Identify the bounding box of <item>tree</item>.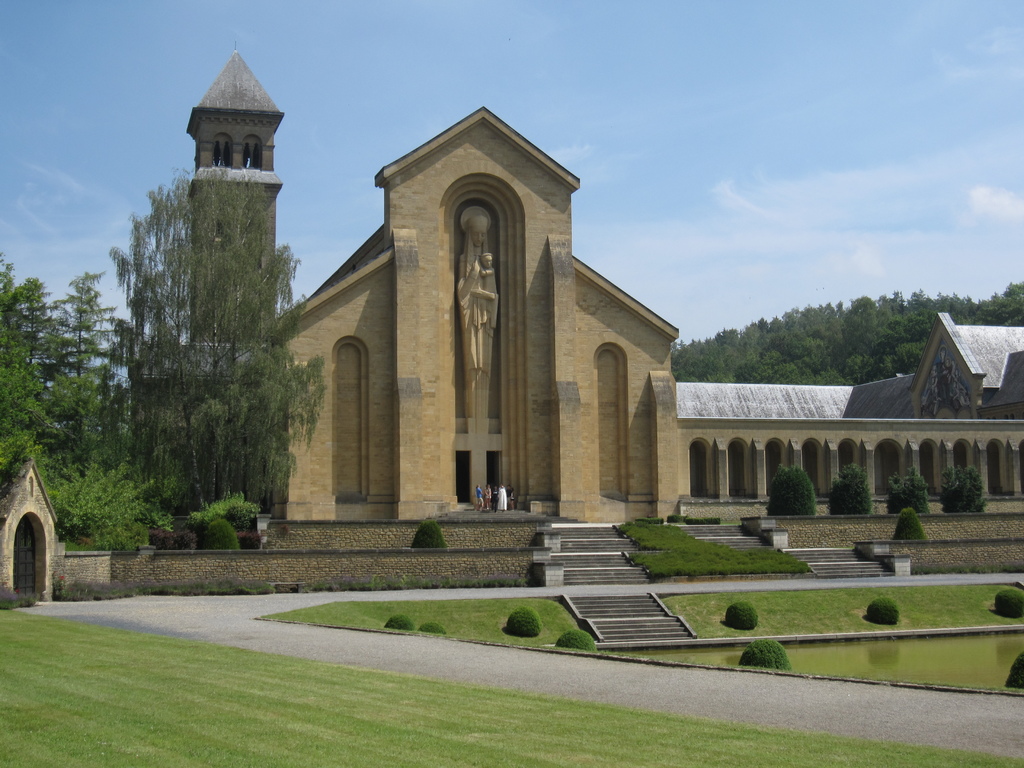
select_region(94, 132, 289, 502).
